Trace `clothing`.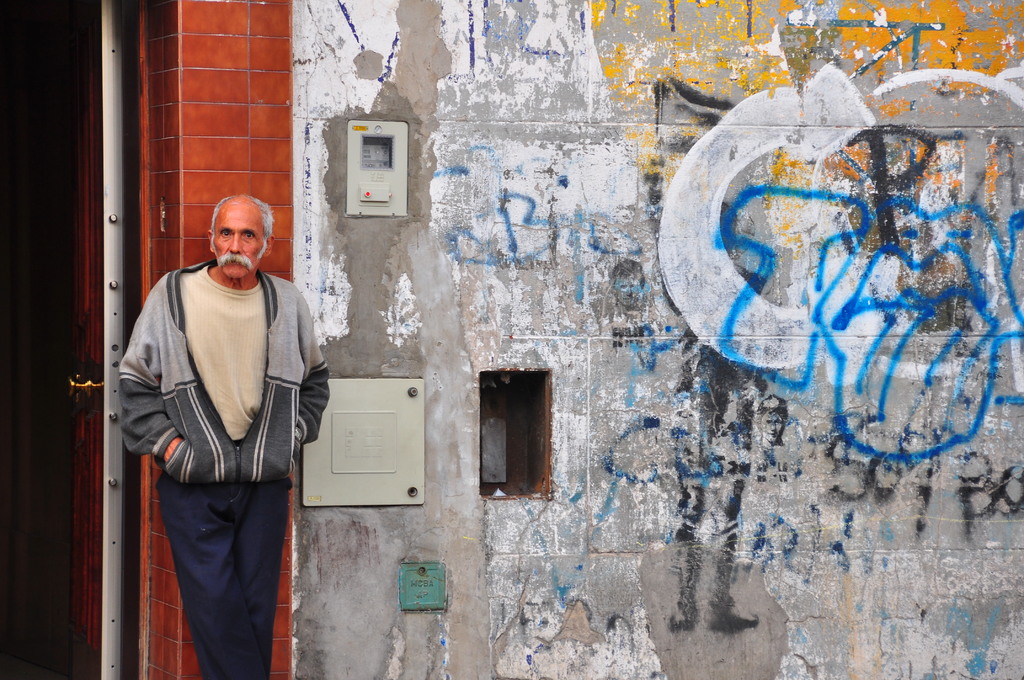
Traced to bbox=(109, 196, 319, 665).
